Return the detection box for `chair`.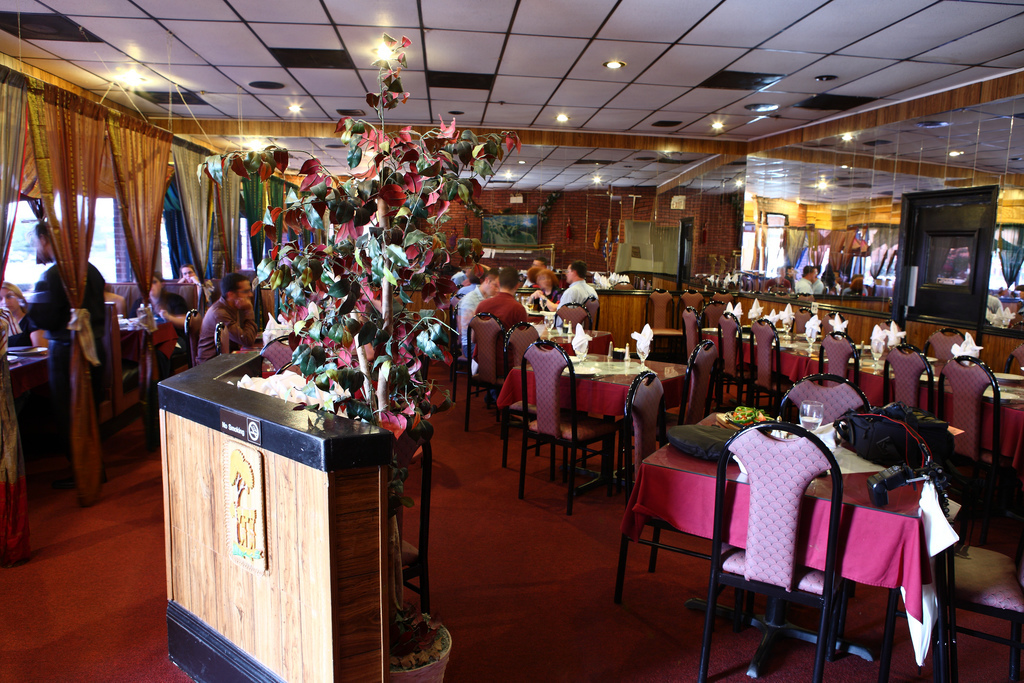
region(875, 316, 900, 349).
